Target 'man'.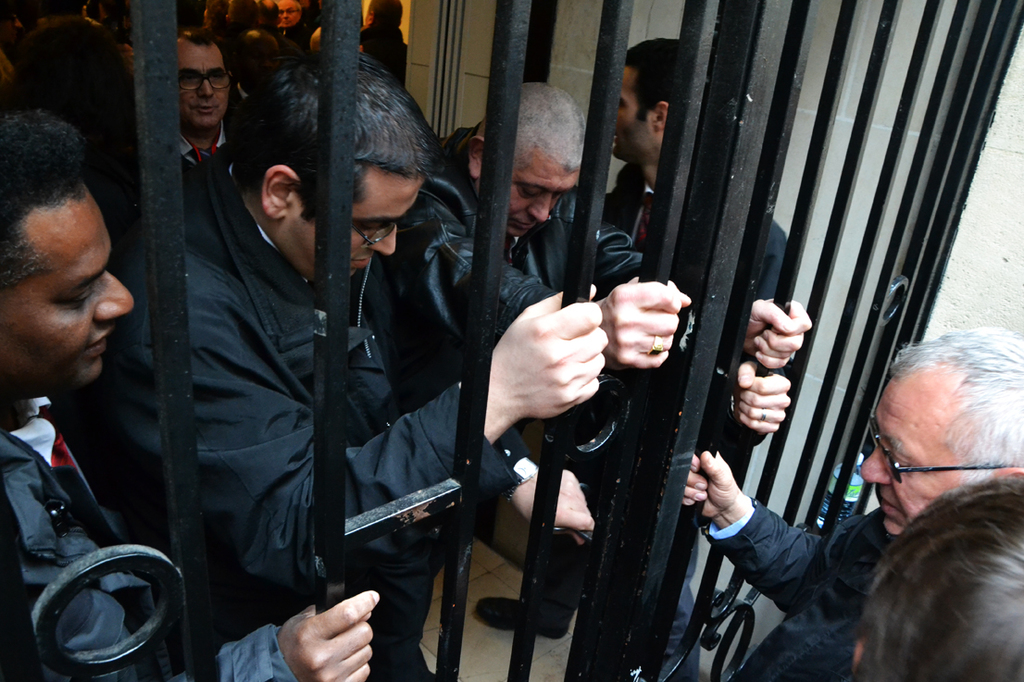
Target region: (158, 19, 250, 174).
